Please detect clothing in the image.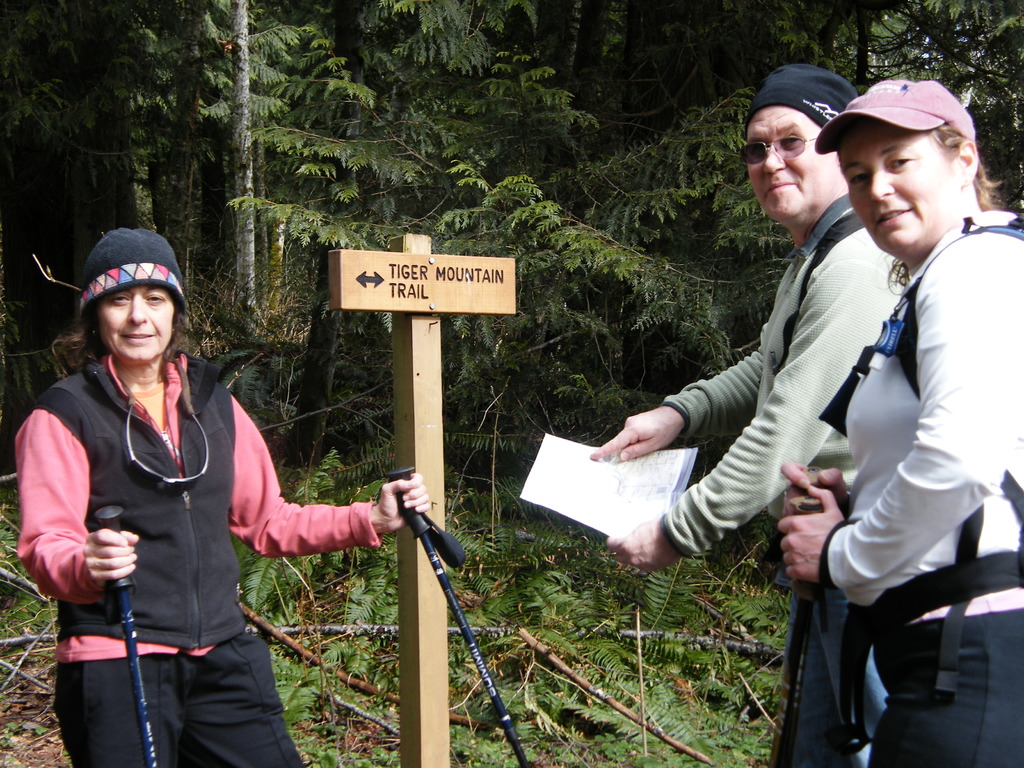
(830,223,1023,767).
